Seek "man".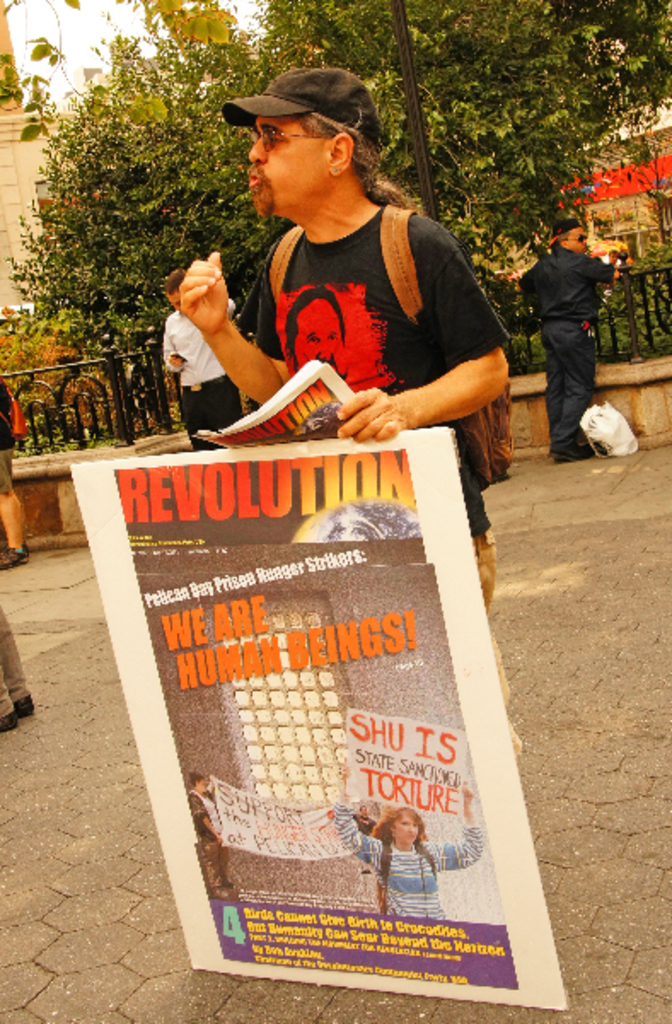
160, 265, 240, 445.
